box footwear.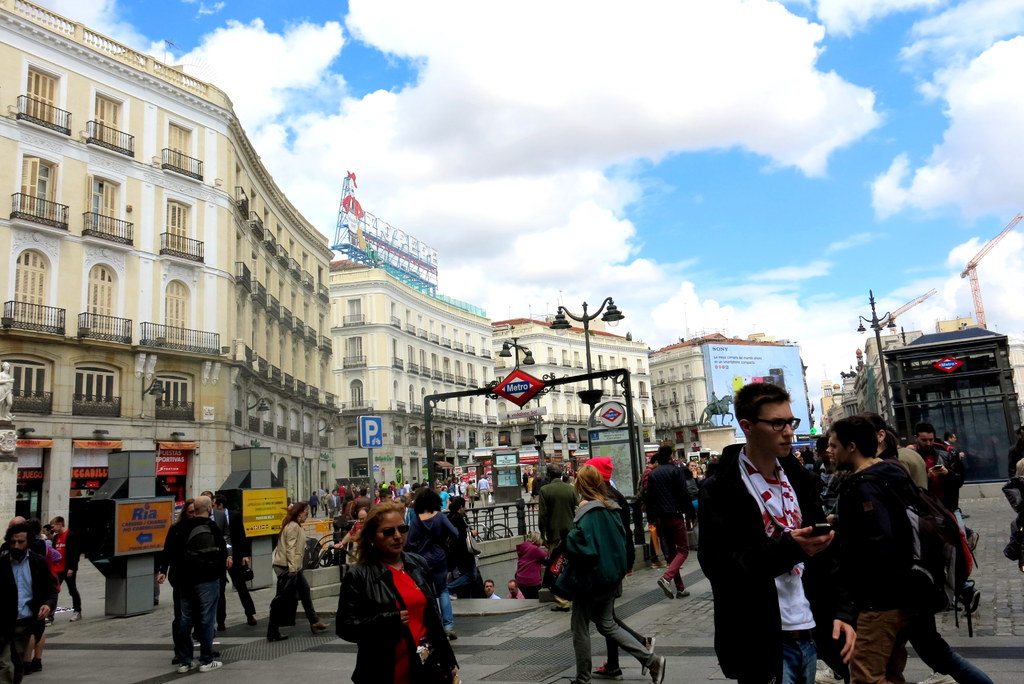
rect(641, 635, 656, 664).
